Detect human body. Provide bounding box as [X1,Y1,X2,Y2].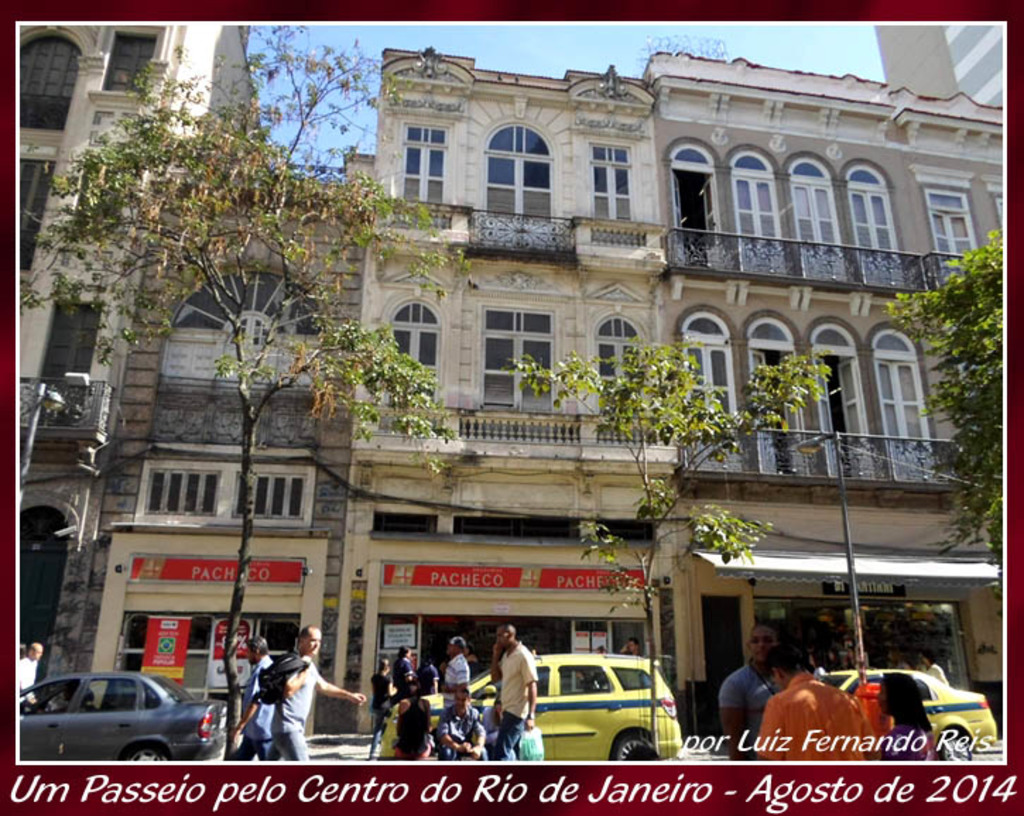
[13,640,42,712].
